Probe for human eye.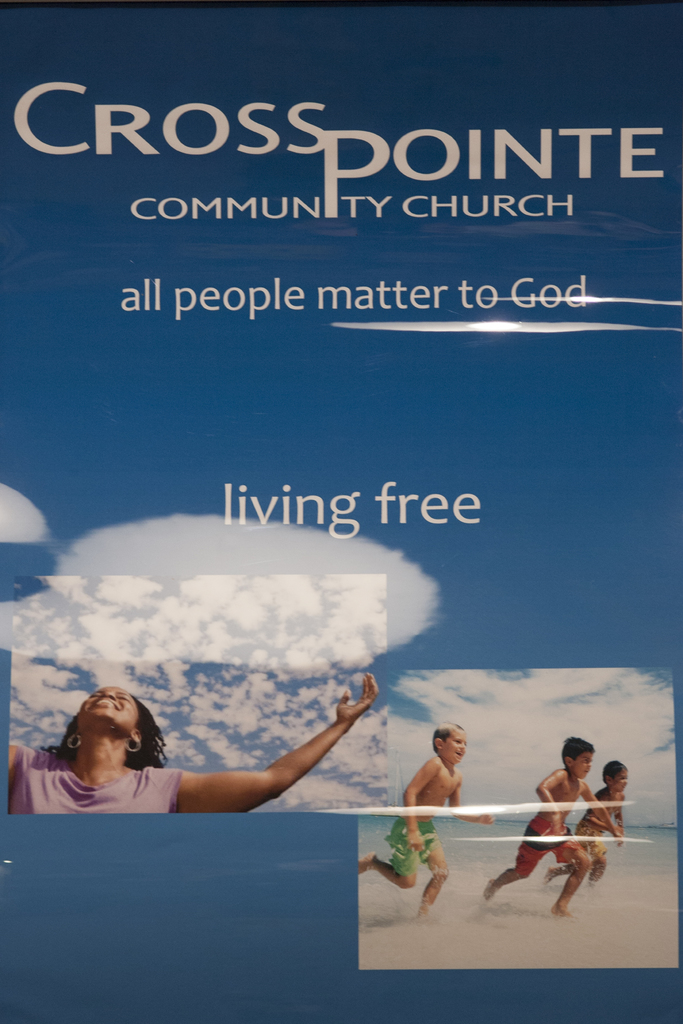
Probe result: left=89, top=689, right=101, bottom=698.
